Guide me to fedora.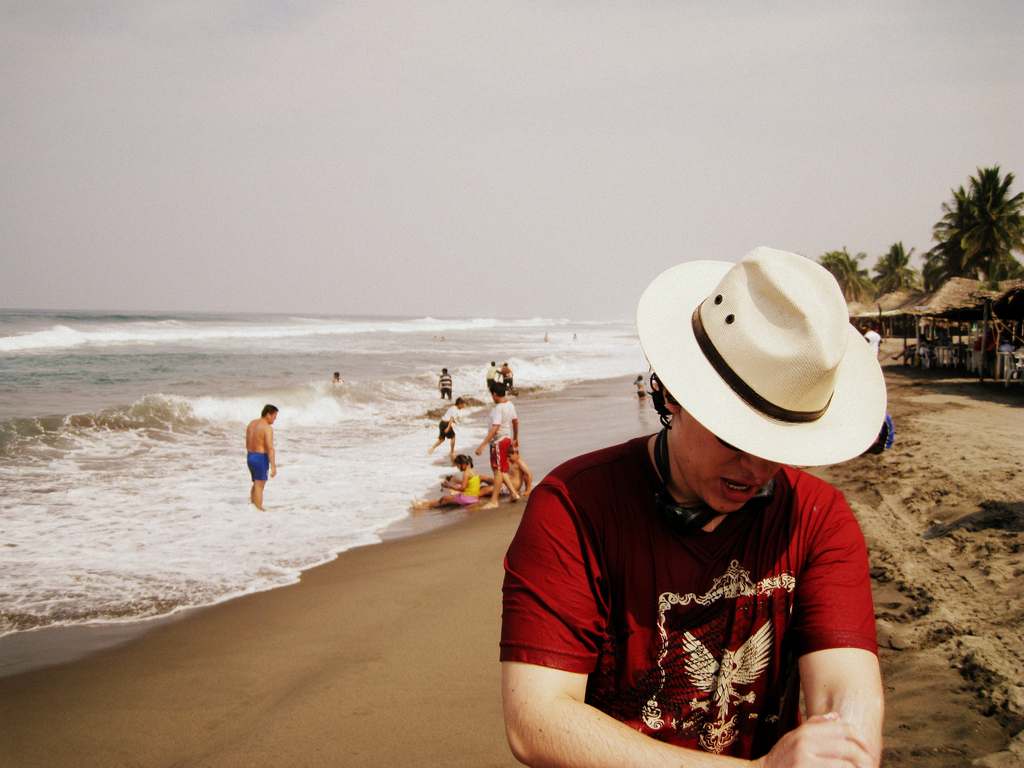
Guidance: l=633, t=252, r=884, b=472.
